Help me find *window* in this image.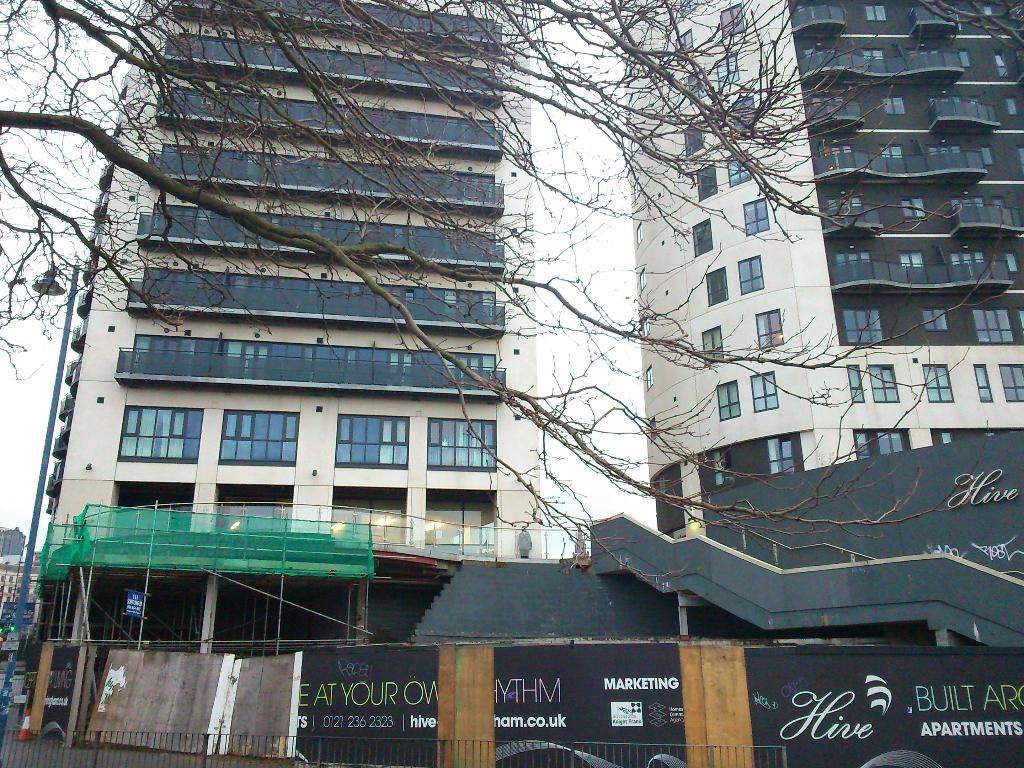
Found it: BBox(675, 33, 700, 66).
